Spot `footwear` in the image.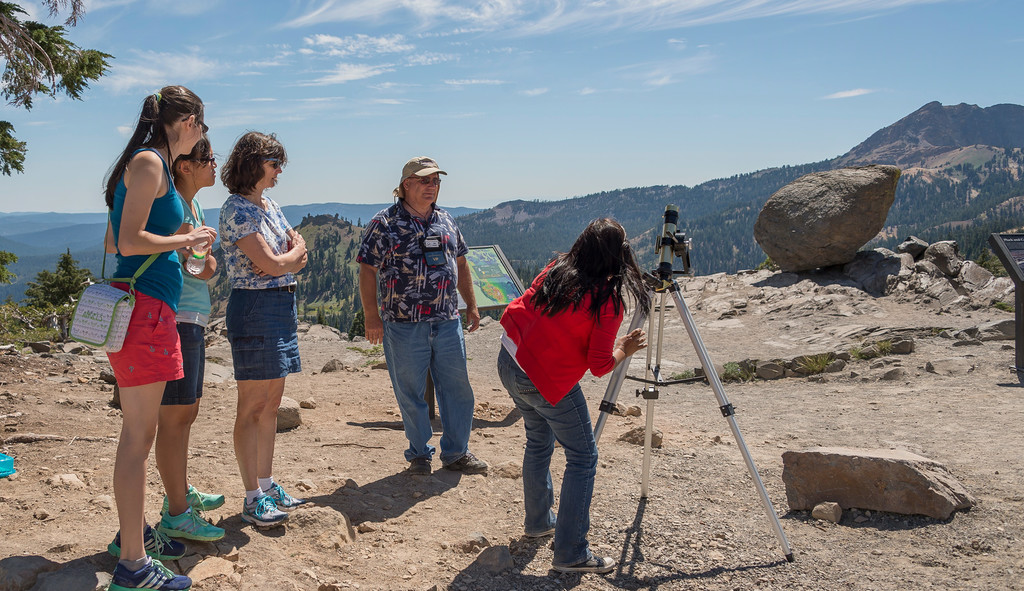
`footwear` found at pyautogui.locateOnScreen(557, 554, 611, 578).
